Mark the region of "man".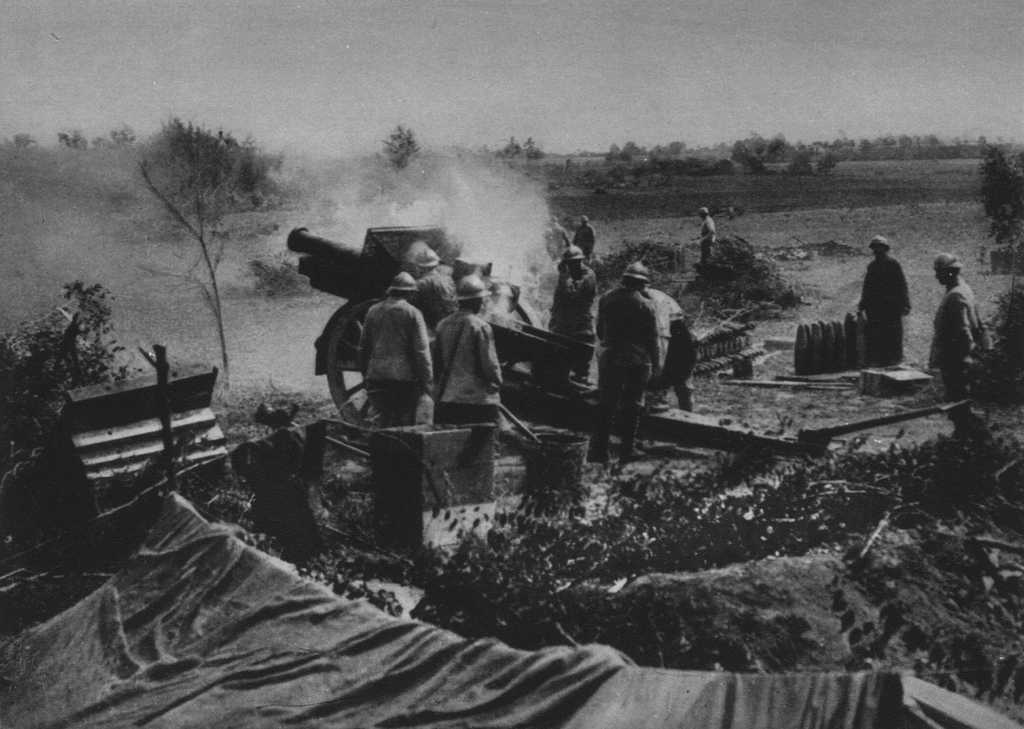
Region: region(570, 214, 595, 259).
